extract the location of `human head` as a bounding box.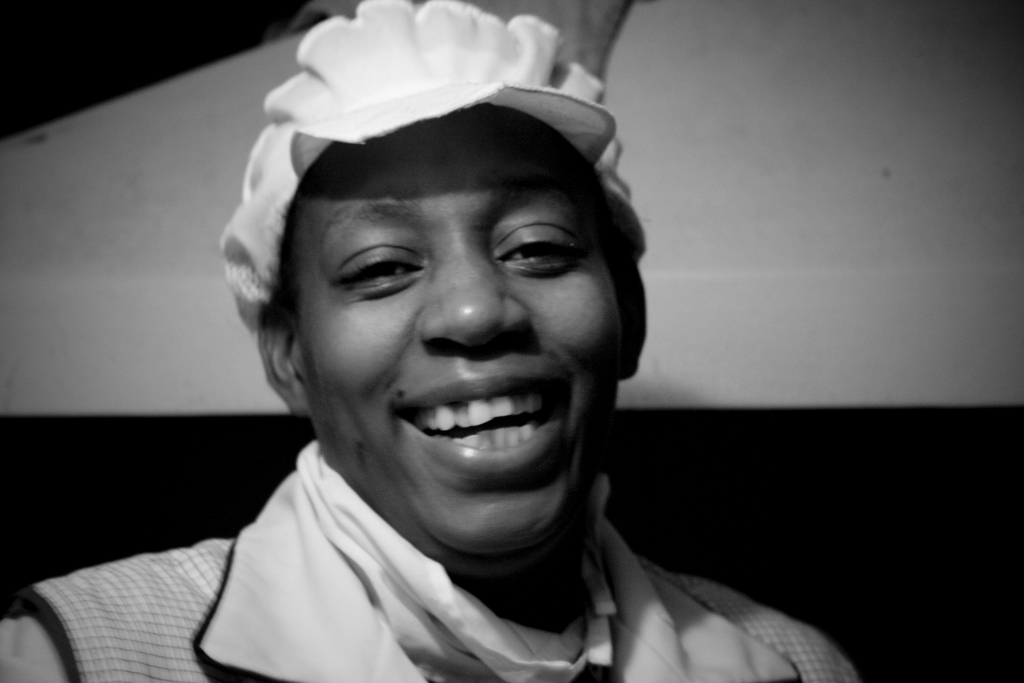
bbox(239, 37, 639, 476).
